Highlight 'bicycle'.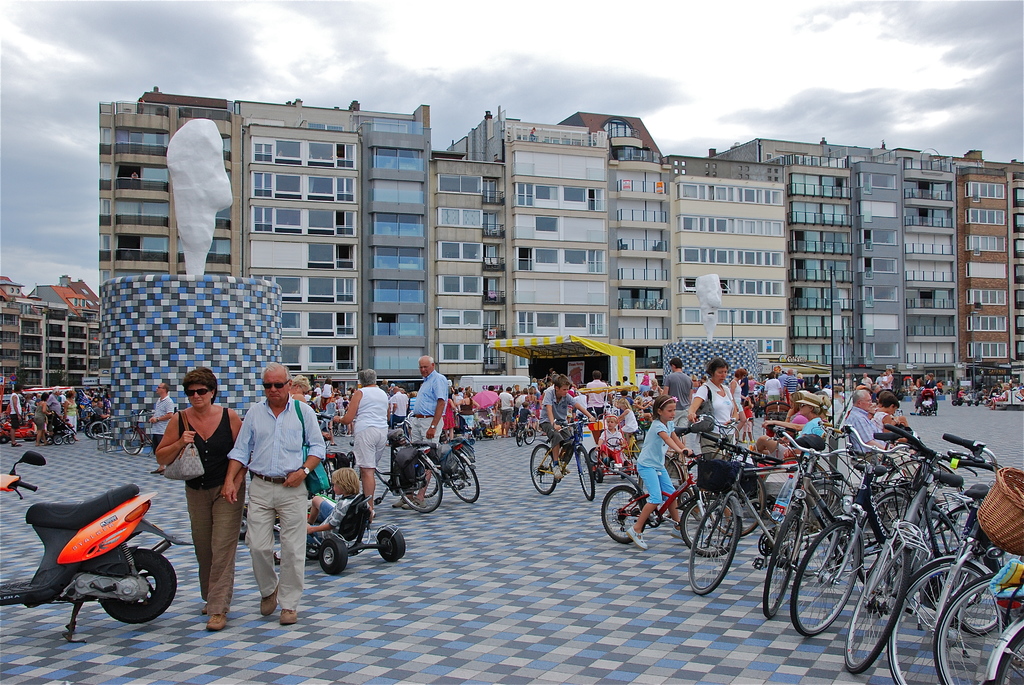
Highlighted region: bbox=[604, 461, 729, 568].
